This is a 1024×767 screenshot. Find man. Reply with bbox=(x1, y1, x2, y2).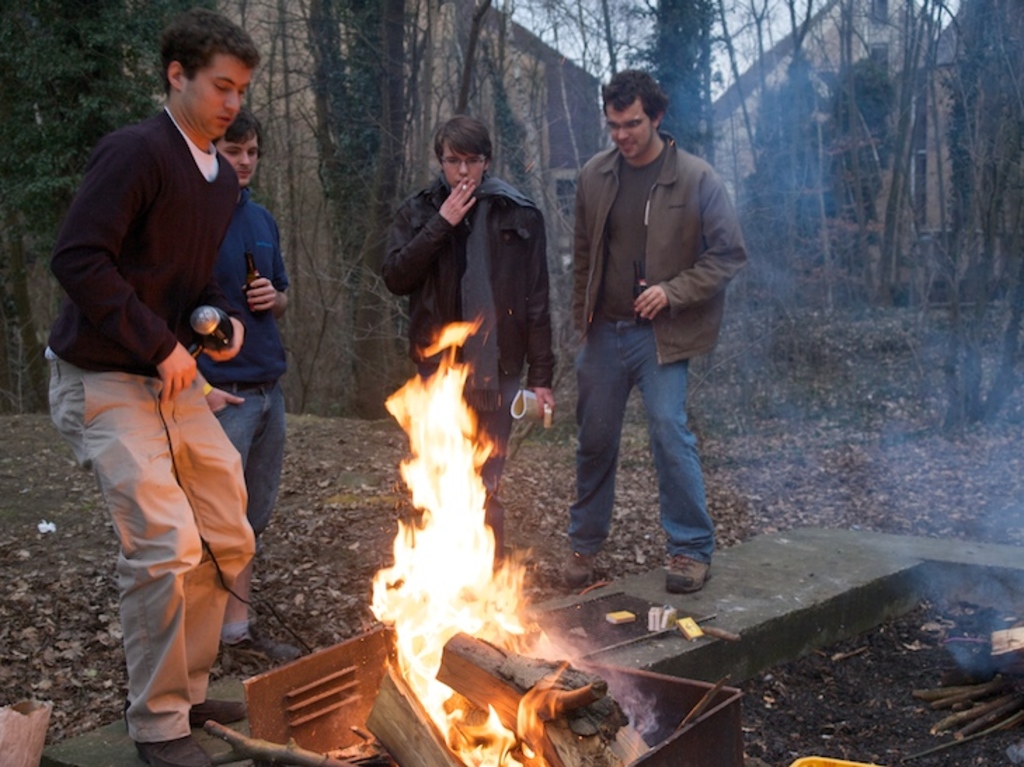
bbox=(382, 115, 560, 571).
